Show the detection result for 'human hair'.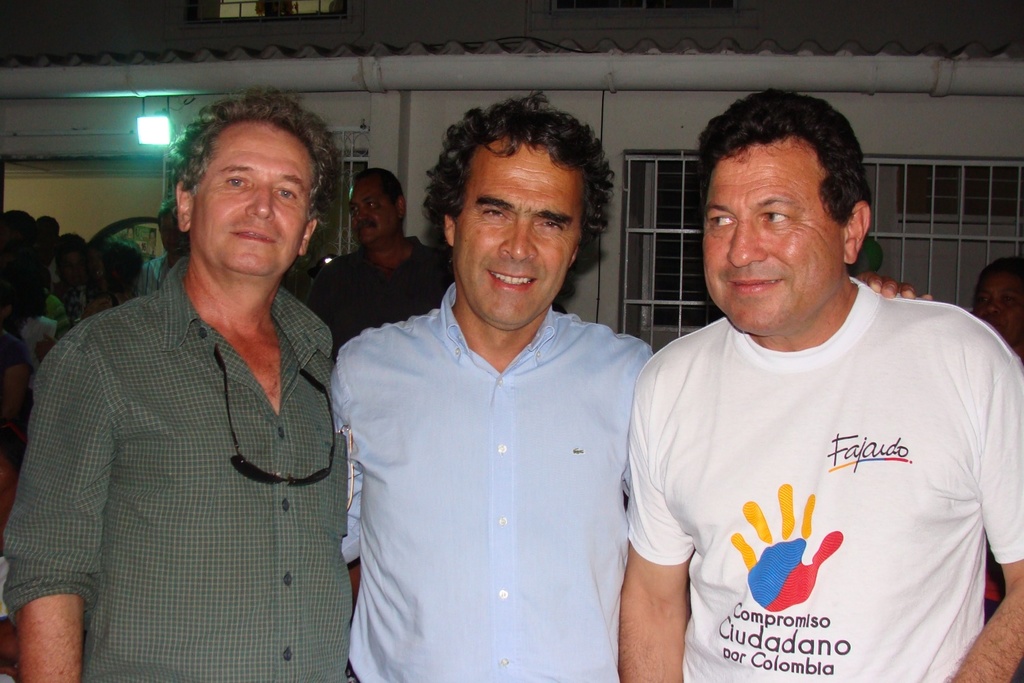
{"x1": 37, "y1": 212, "x2": 58, "y2": 255}.
